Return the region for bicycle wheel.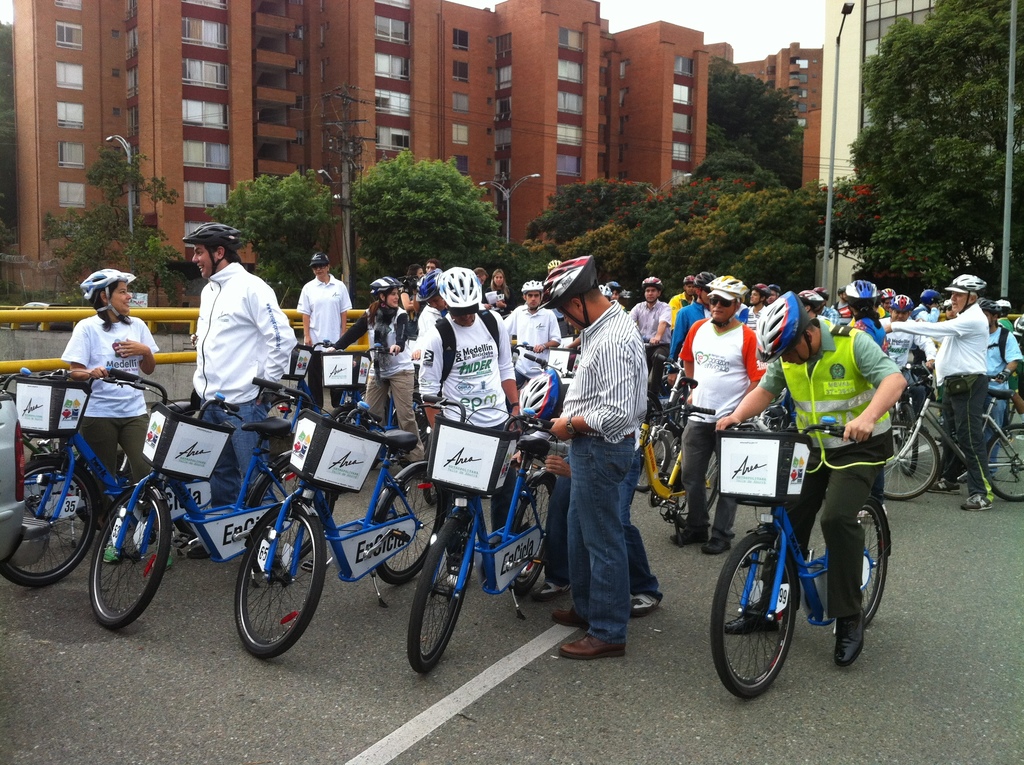
328, 401, 360, 430.
